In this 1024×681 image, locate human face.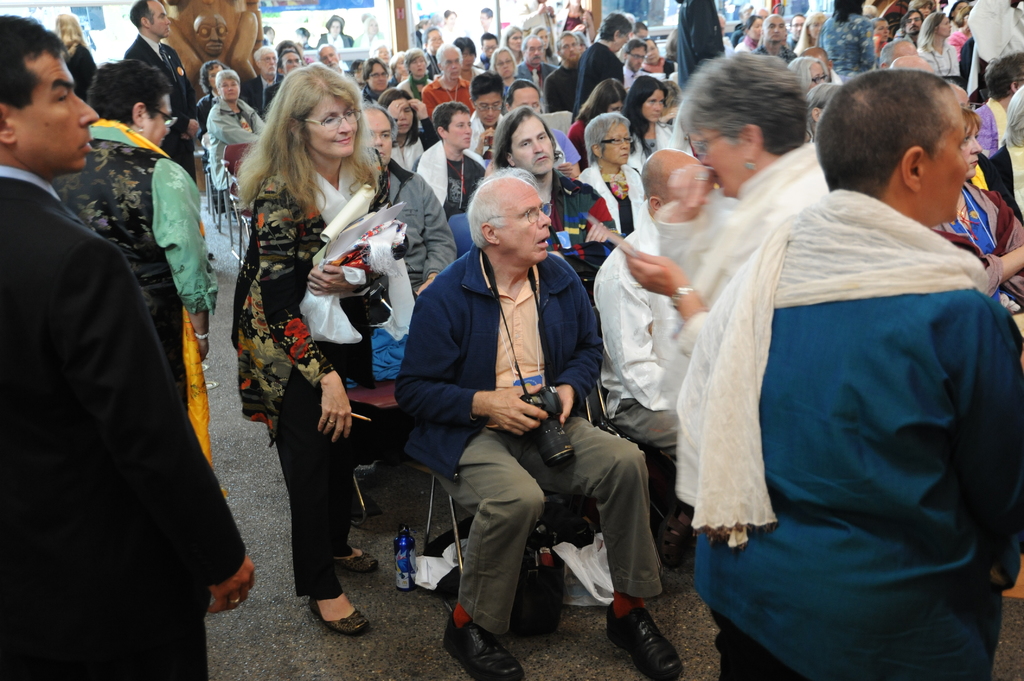
Bounding box: rect(504, 182, 551, 259).
